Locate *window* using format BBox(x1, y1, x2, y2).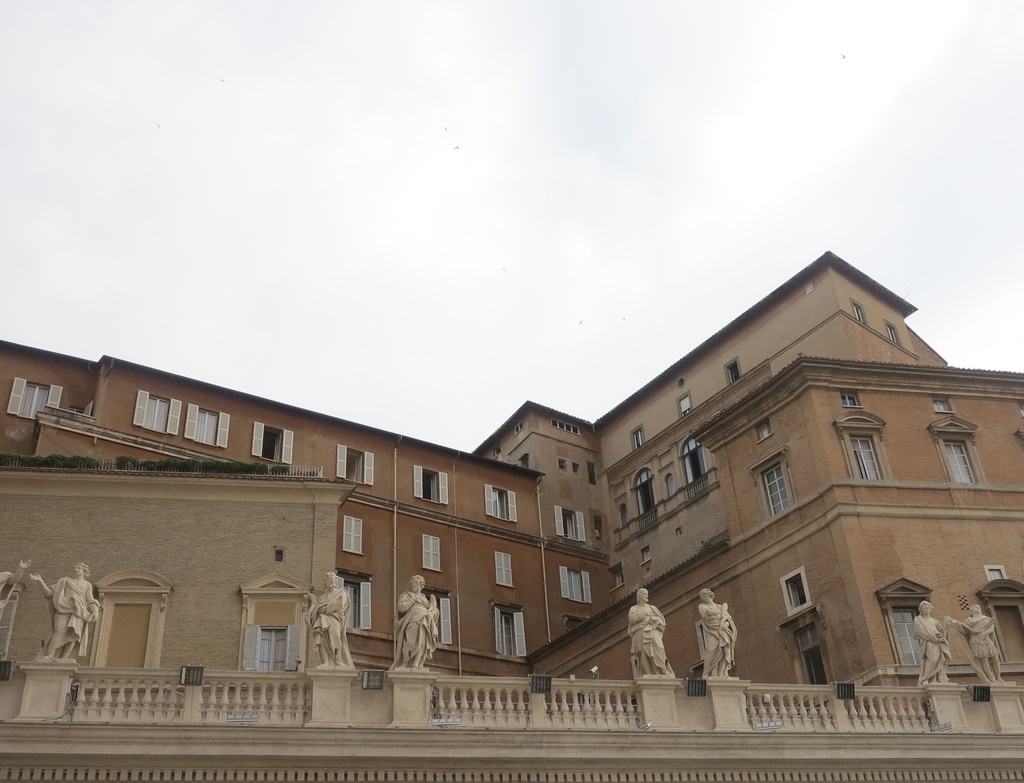
BBox(273, 553, 282, 561).
